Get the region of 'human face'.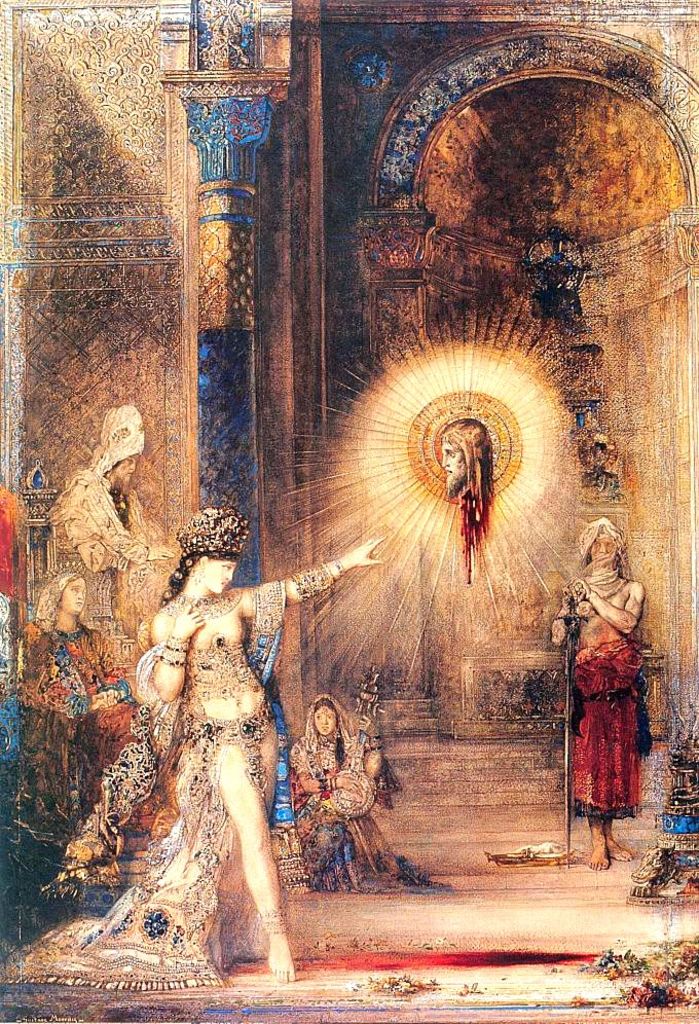
(left=440, top=437, right=465, bottom=489).
